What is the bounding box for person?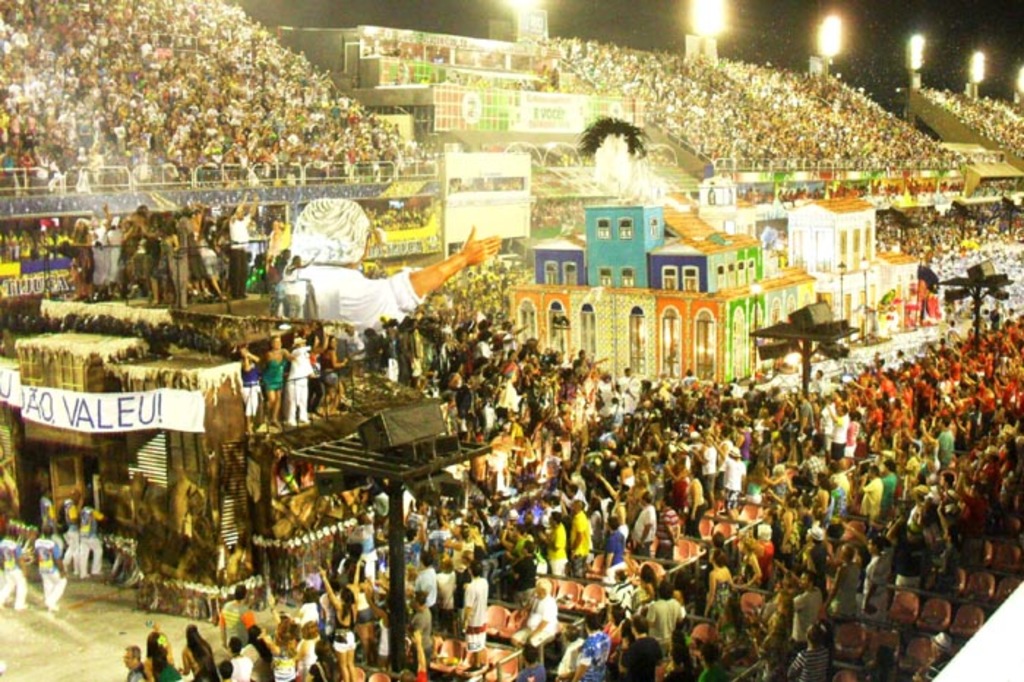
Rect(256, 328, 291, 430).
